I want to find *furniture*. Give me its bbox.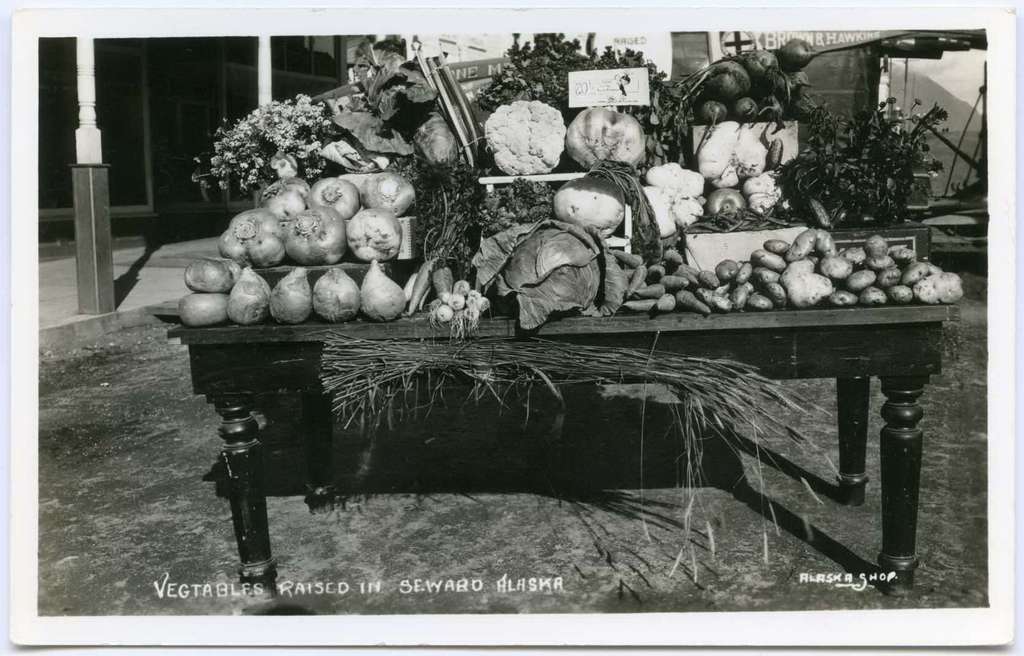
region(166, 302, 963, 595).
